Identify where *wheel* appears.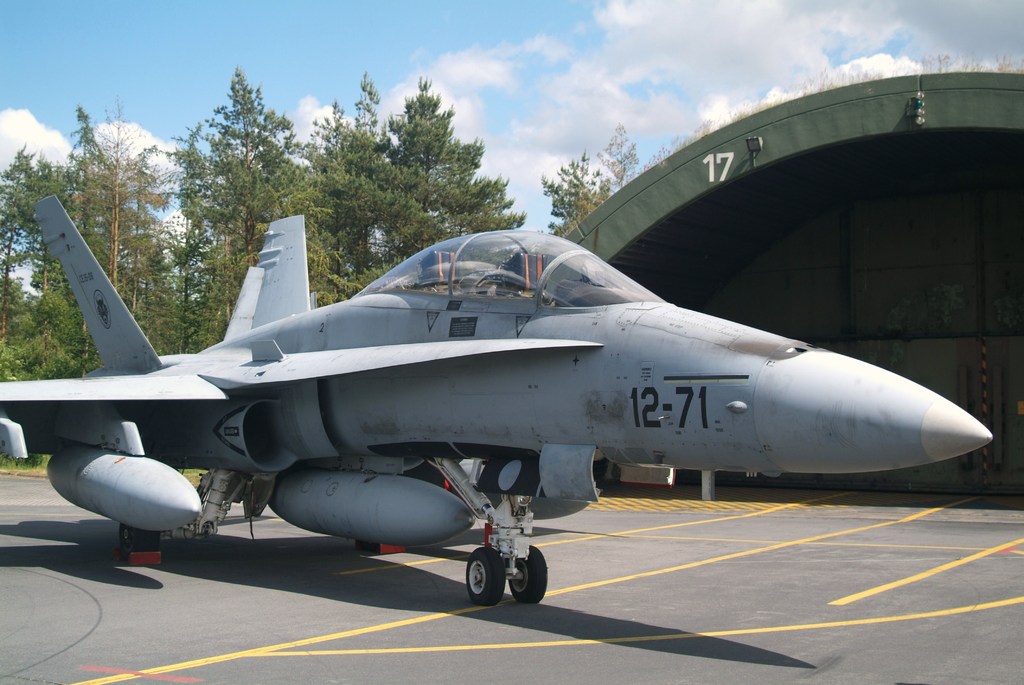
Appears at bbox=[463, 539, 512, 602].
